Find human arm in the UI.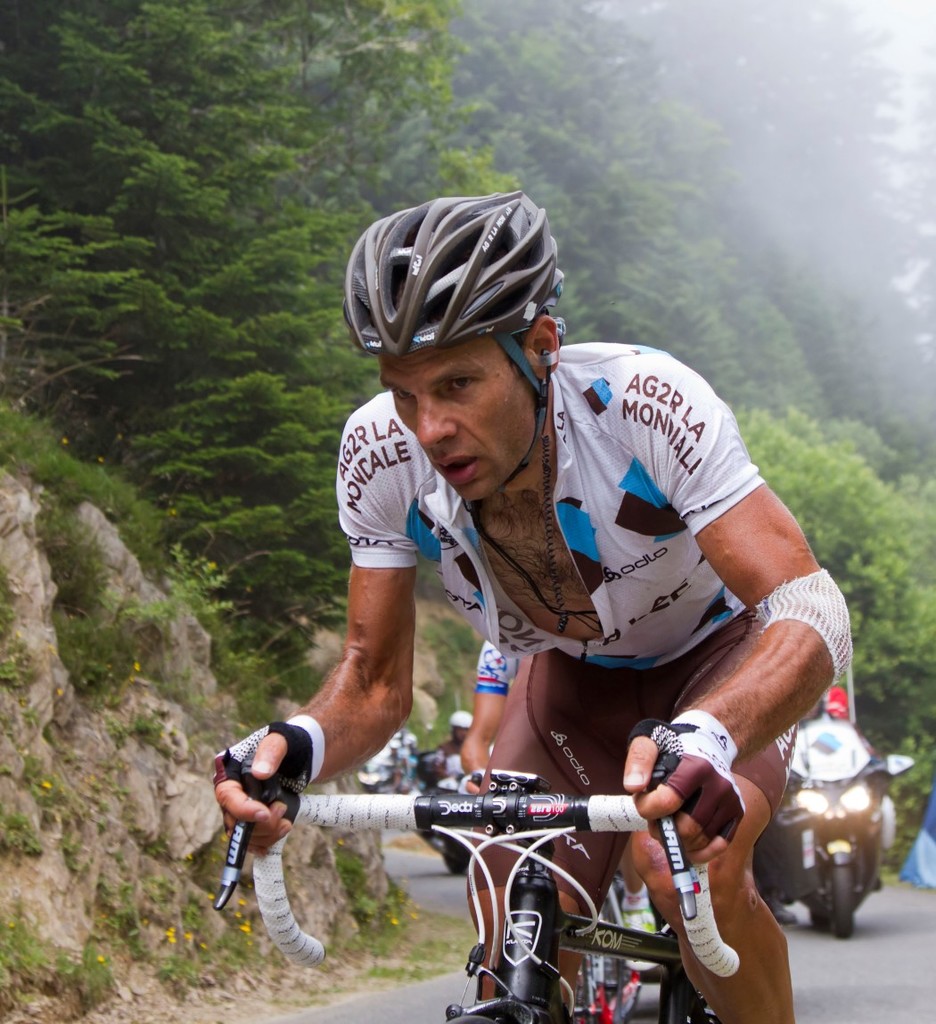
UI element at pyautogui.locateOnScreen(207, 399, 417, 856).
